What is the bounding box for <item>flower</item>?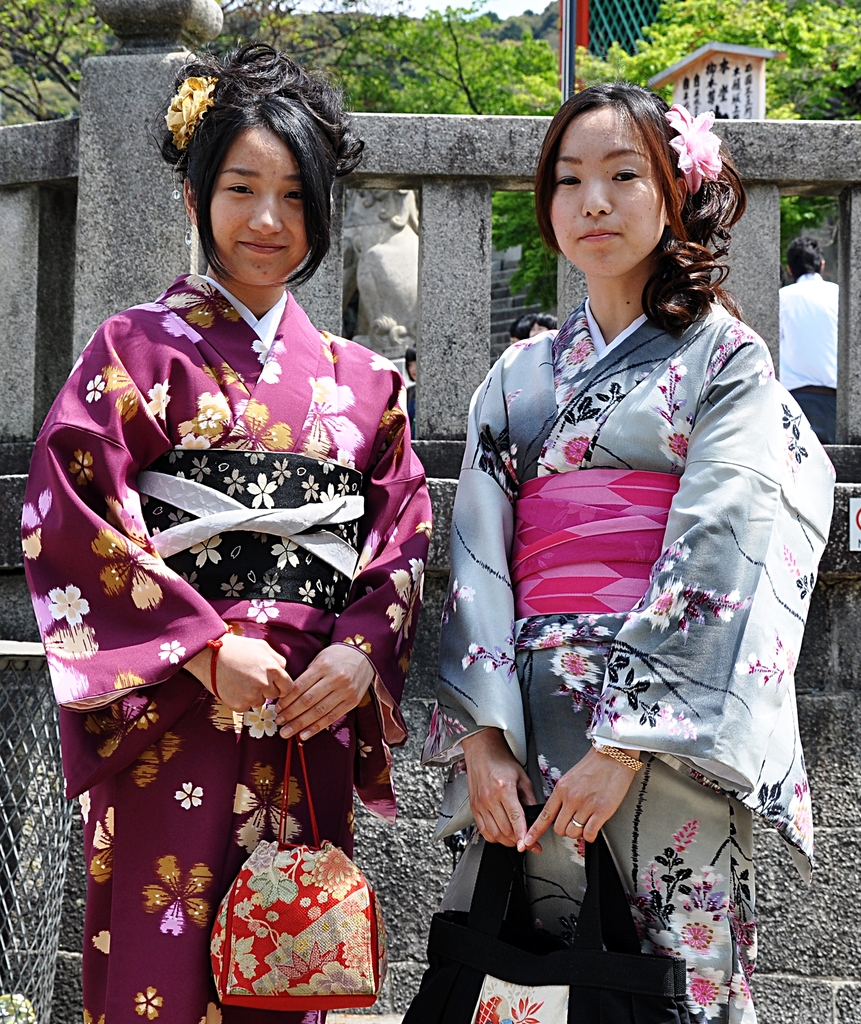
pyautogui.locateOnScreen(299, 582, 316, 603).
